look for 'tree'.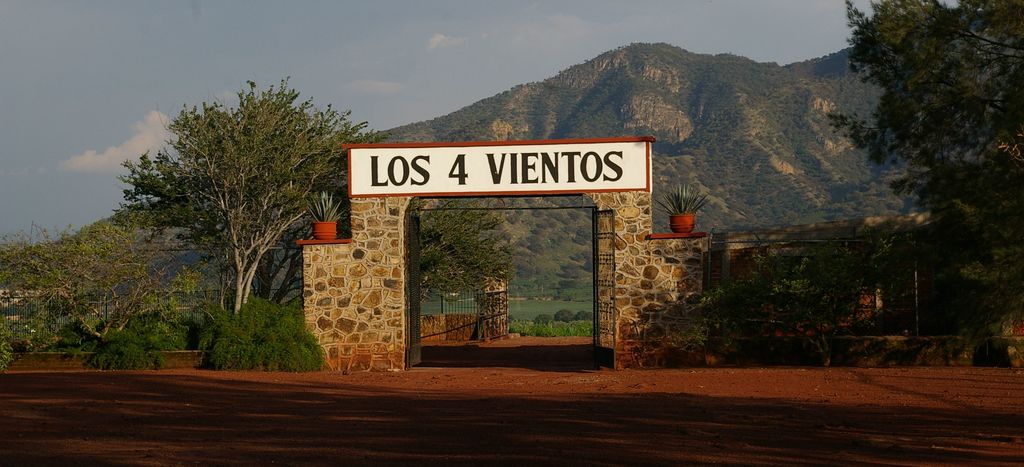
Found: l=404, t=205, r=500, b=321.
